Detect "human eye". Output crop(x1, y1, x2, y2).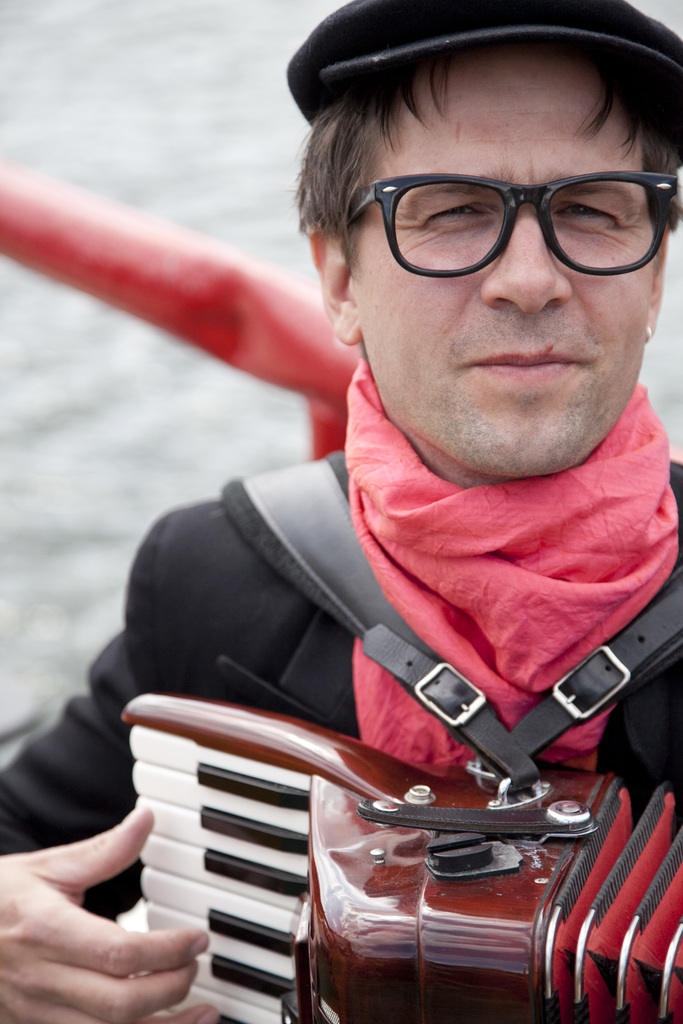
crop(552, 188, 630, 239).
